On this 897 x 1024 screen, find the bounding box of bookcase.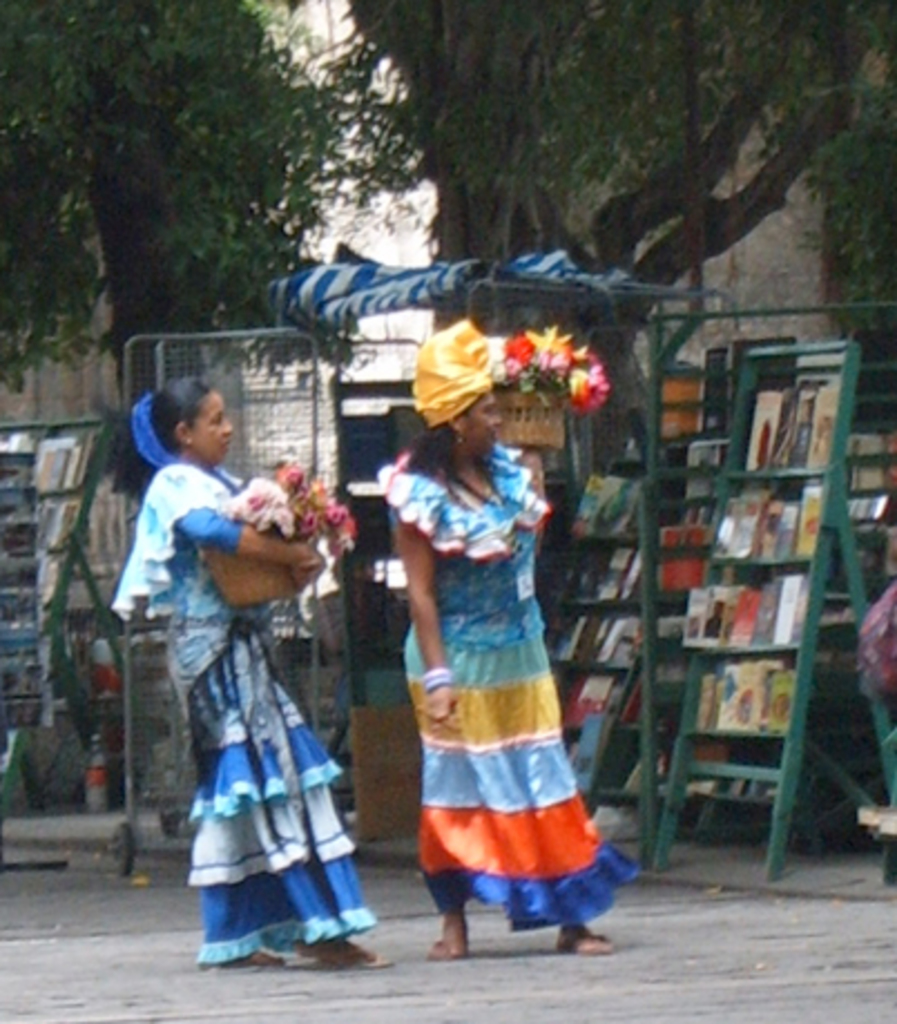
Bounding box: 531,321,723,834.
